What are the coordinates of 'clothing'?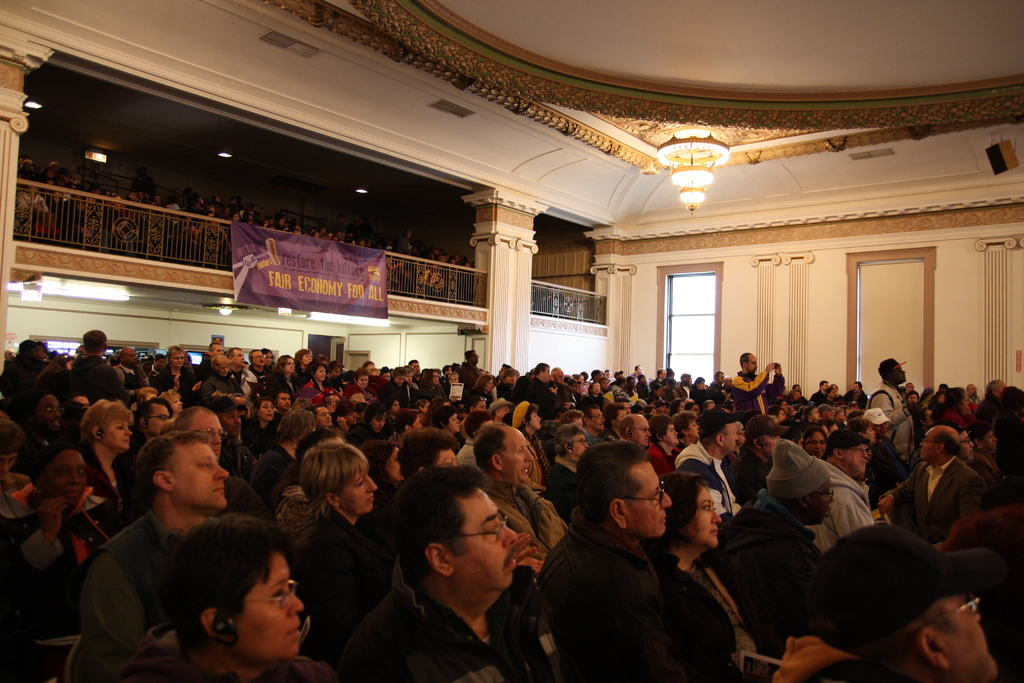
253:447:292:511.
